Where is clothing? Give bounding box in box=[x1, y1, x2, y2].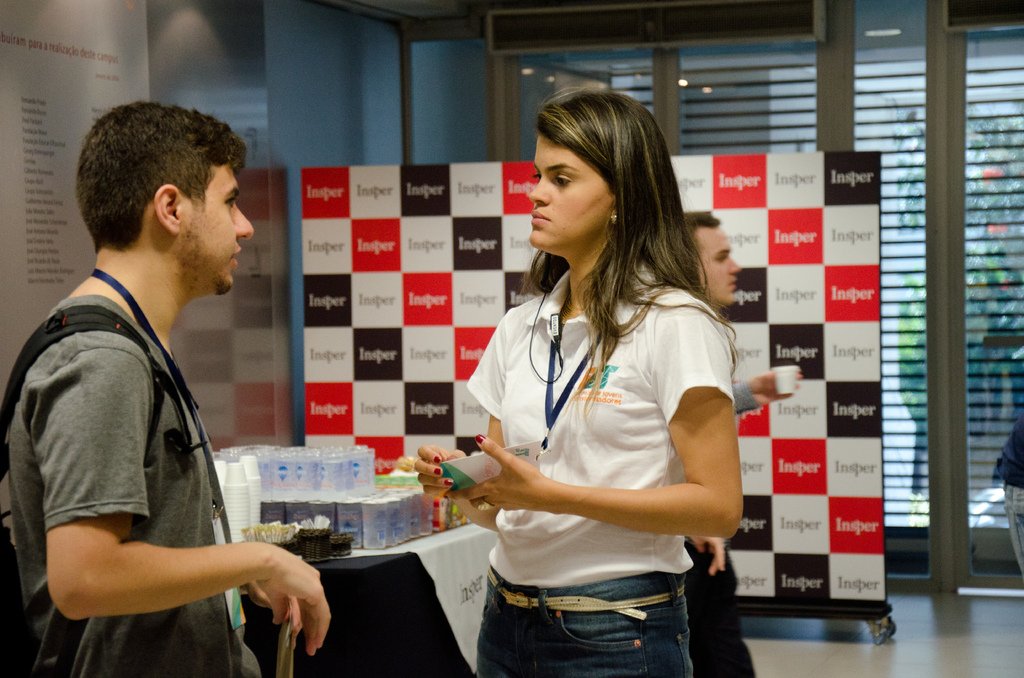
box=[448, 236, 733, 641].
